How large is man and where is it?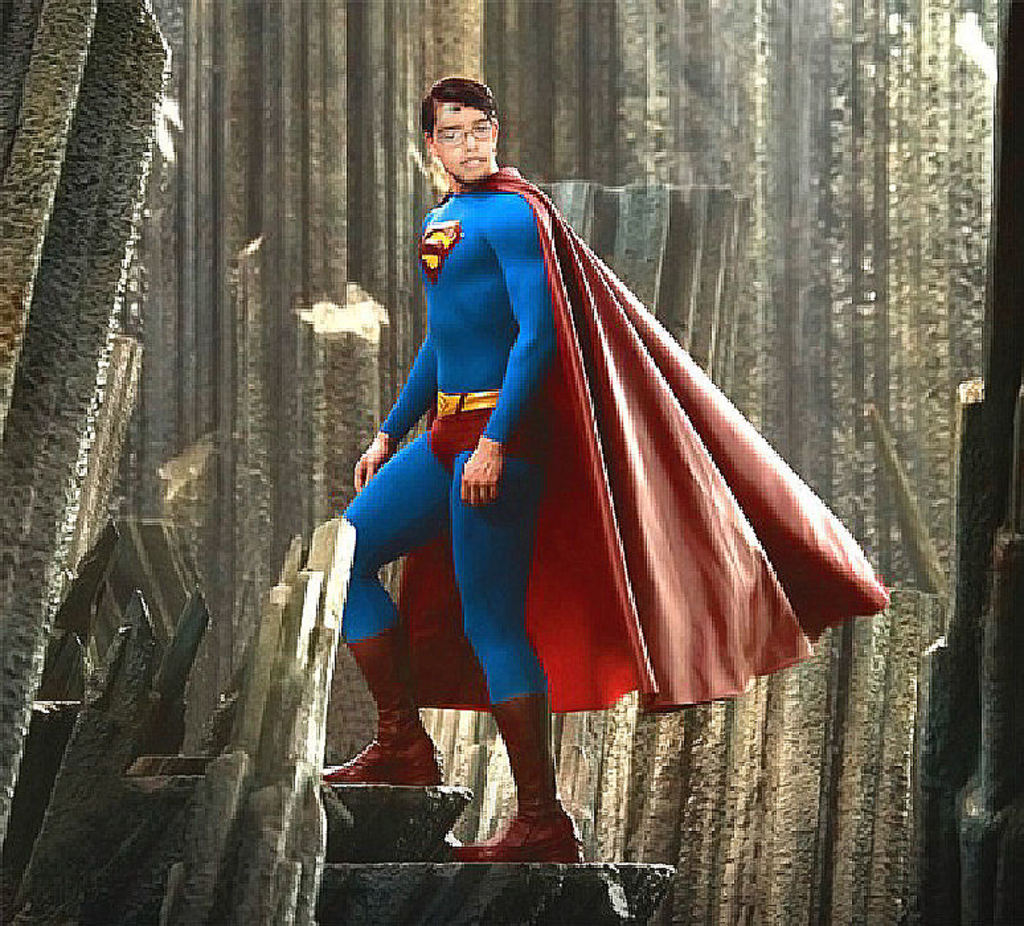
Bounding box: box(349, 126, 839, 863).
